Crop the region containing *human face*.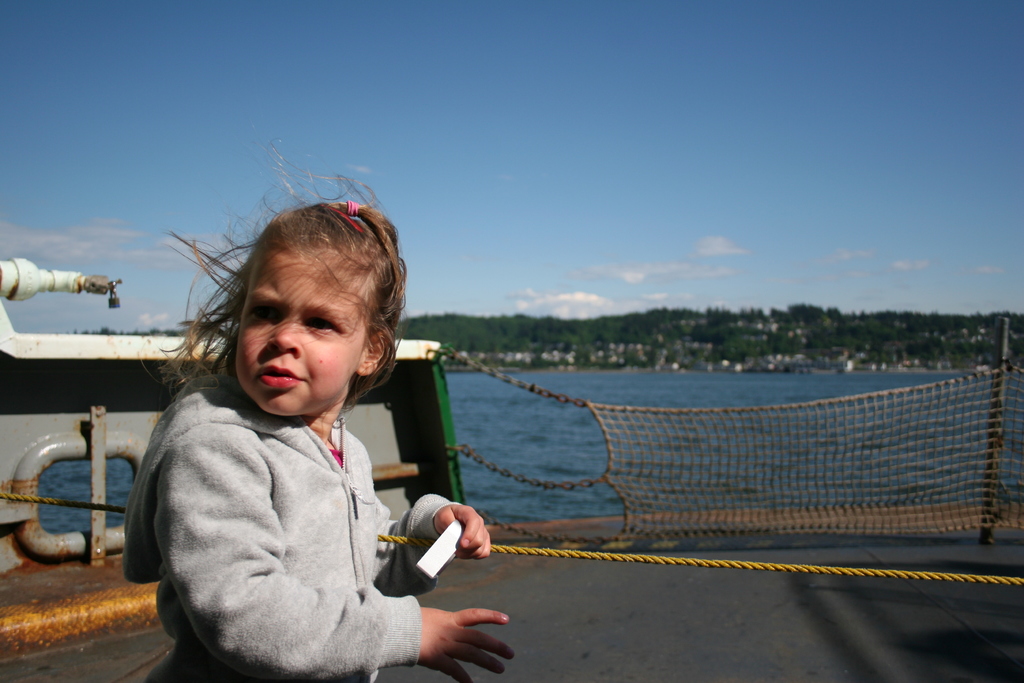
Crop region: <region>241, 243, 378, 416</region>.
